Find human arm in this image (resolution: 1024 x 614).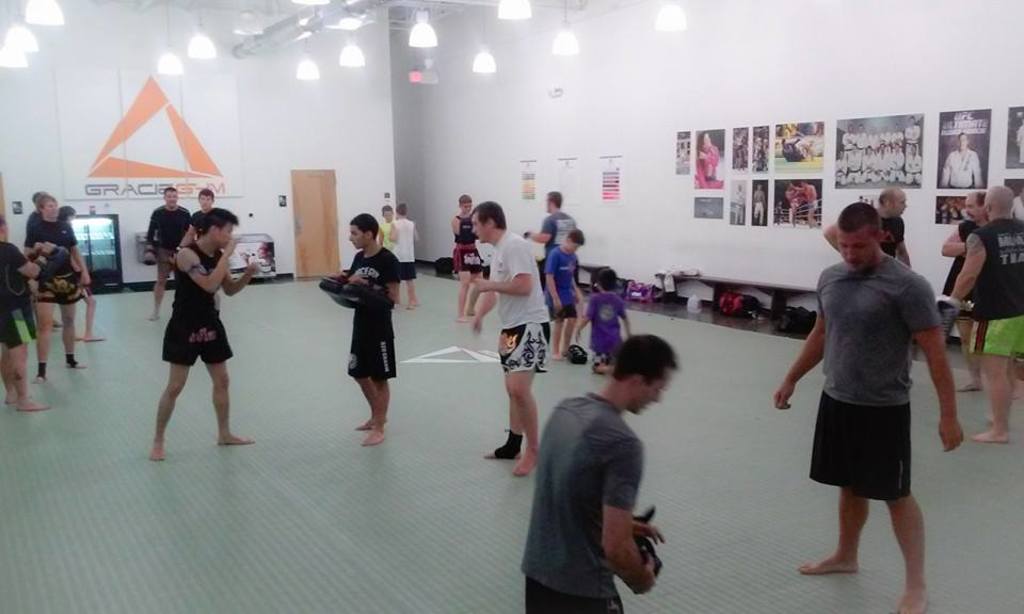
<box>909,279,961,450</box>.
